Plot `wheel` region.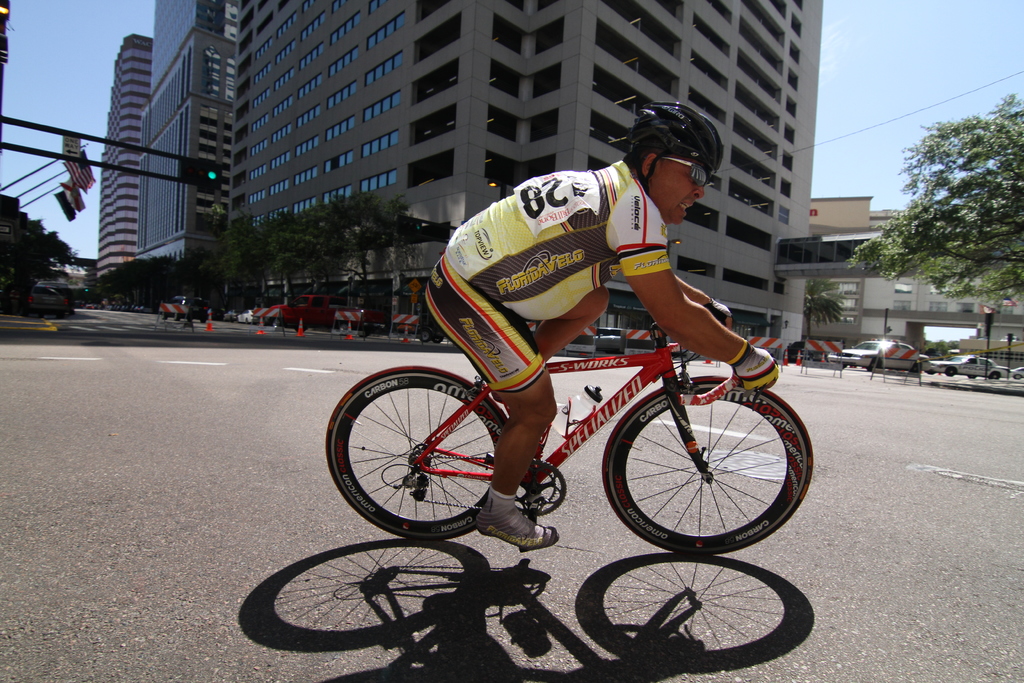
Plotted at (322, 365, 508, 541).
